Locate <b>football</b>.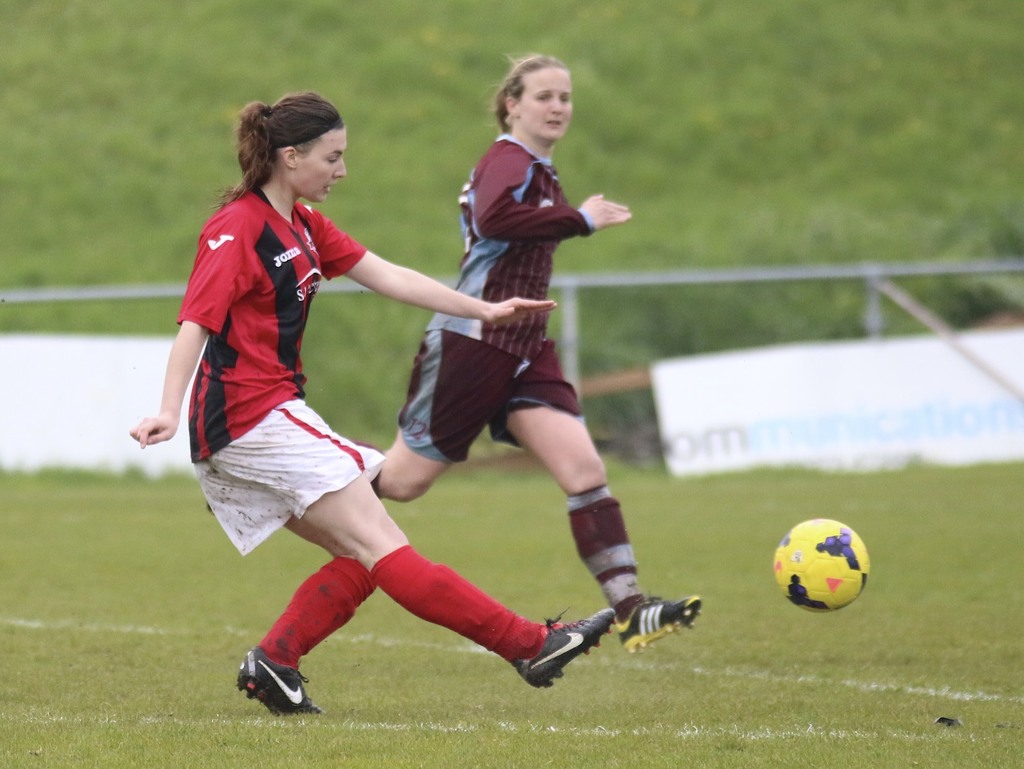
Bounding box: box(767, 516, 871, 613).
